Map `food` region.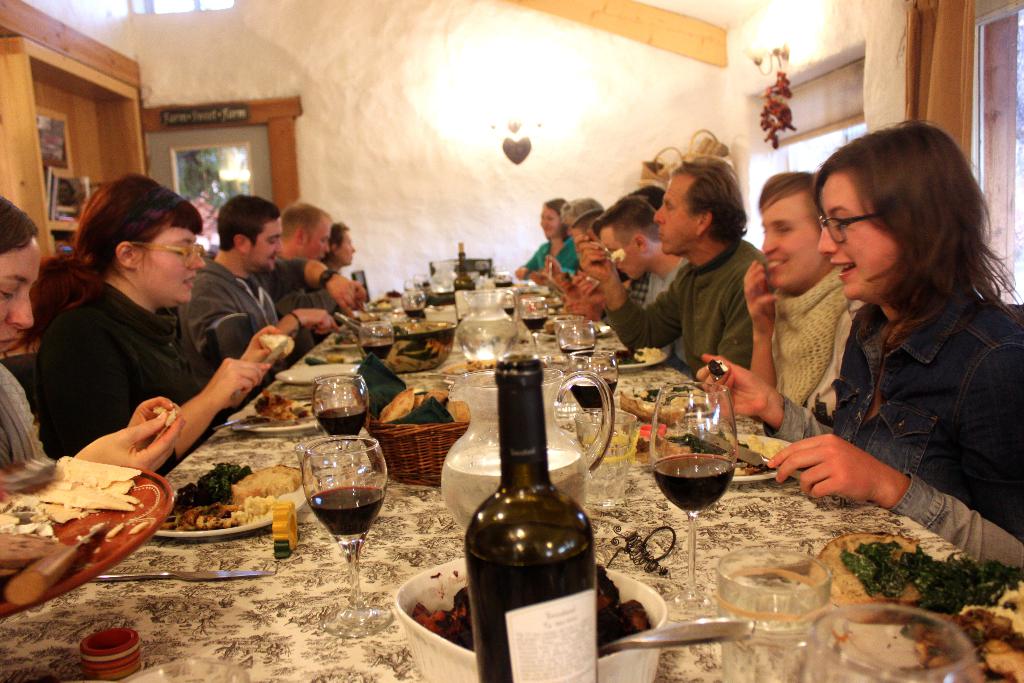
Mapped to (619,381,708,421).
